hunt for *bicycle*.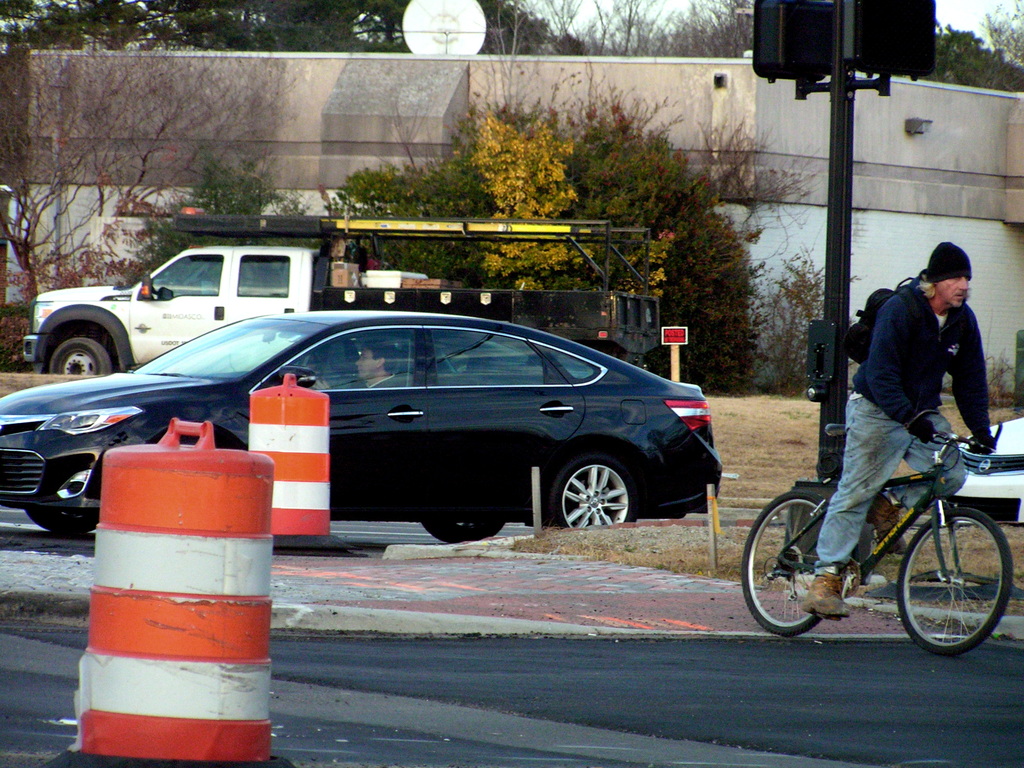
Hunted down at bbox=(760, 401, 1010, 660).
